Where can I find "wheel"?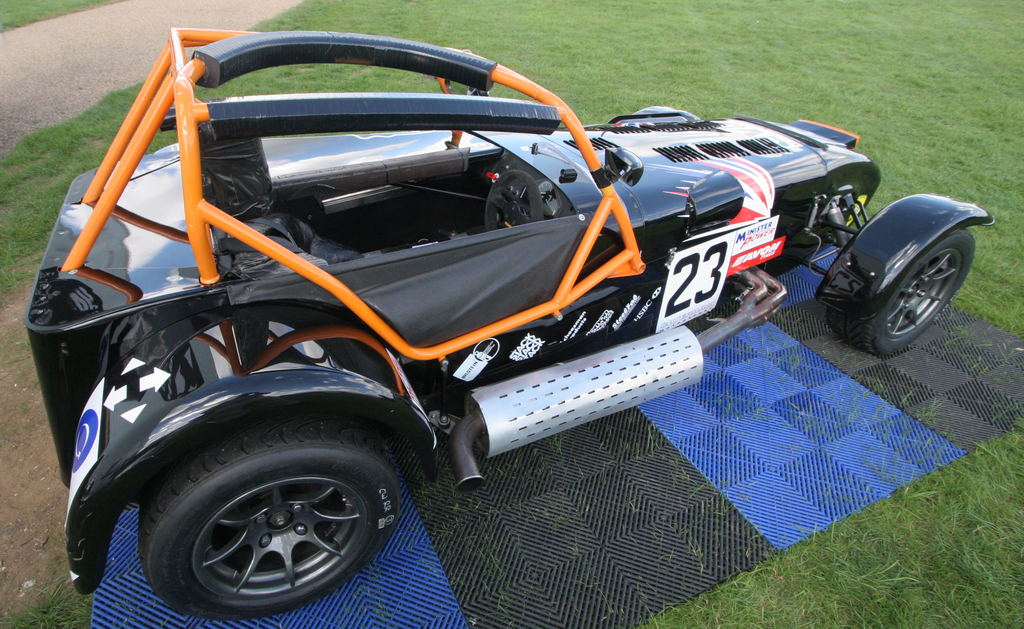
You can find it at bbox=[828, 228, 975, 356].
